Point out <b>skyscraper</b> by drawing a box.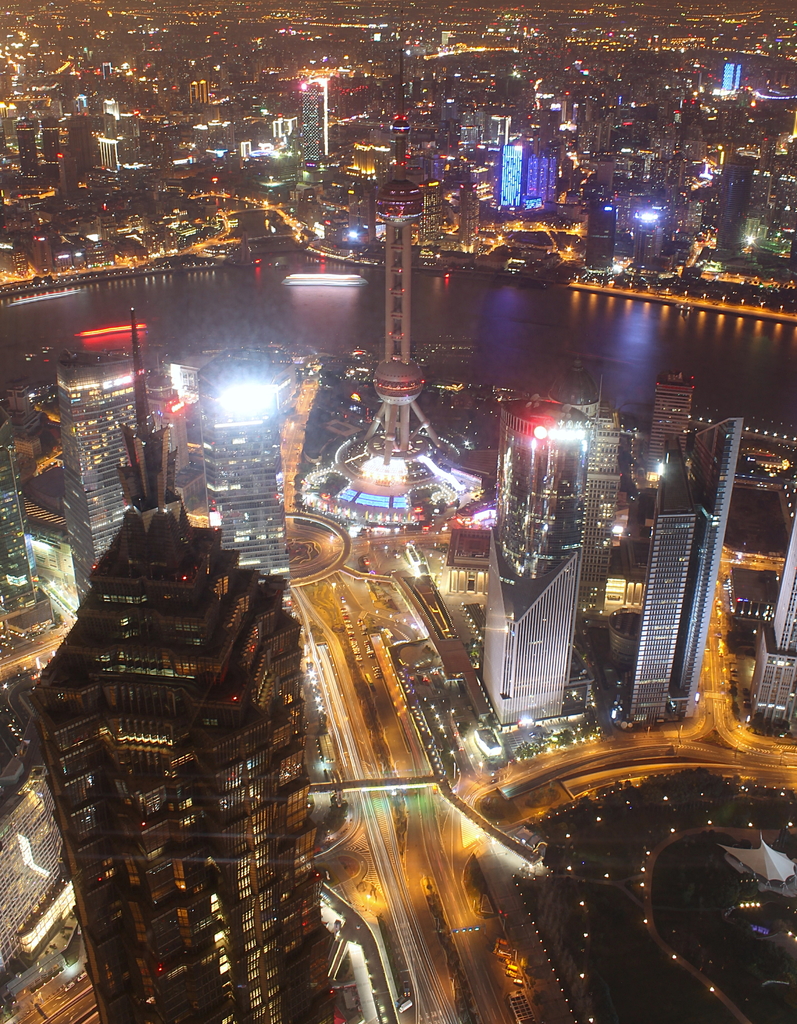
crop(480, 399, 594, 728).
